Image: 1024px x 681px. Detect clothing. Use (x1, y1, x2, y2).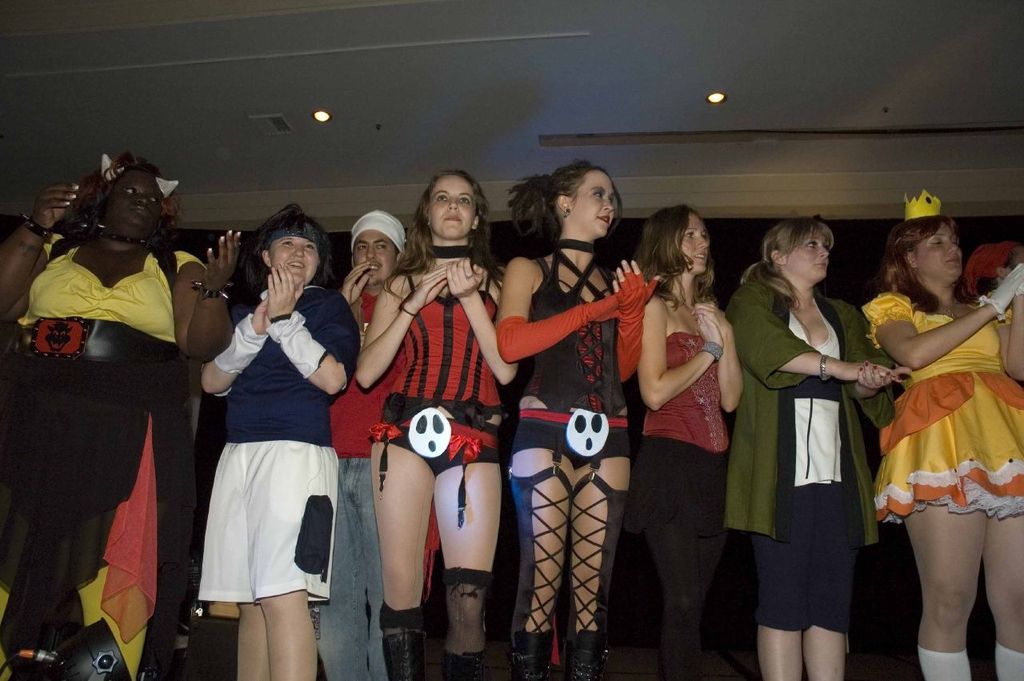
(996, 640, 1023, 680).
